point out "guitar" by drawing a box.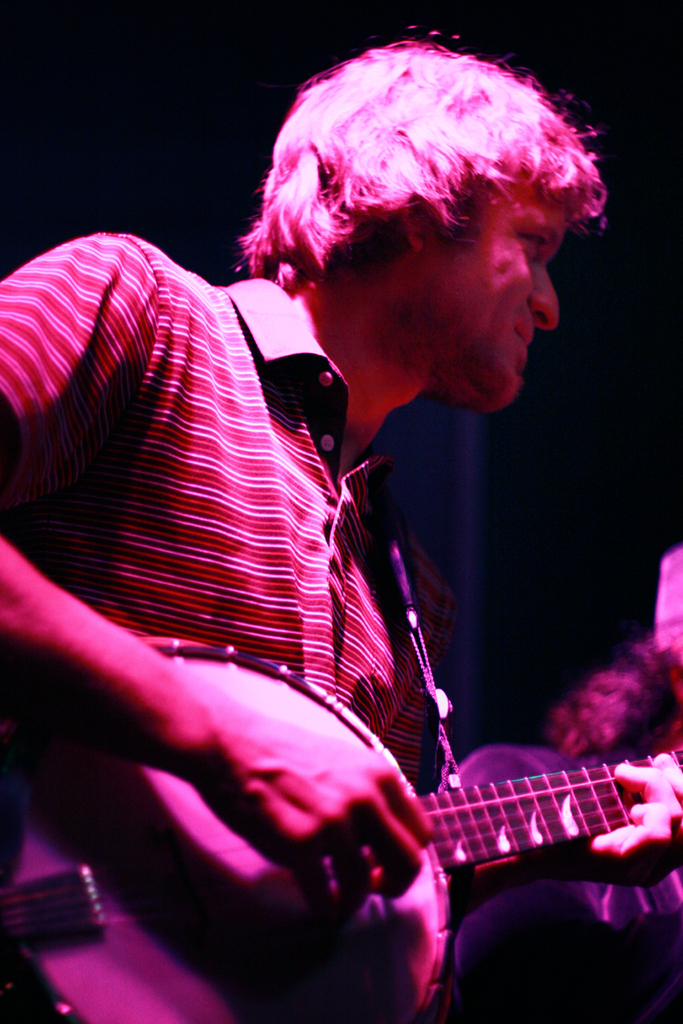
0:642:682:1023.
